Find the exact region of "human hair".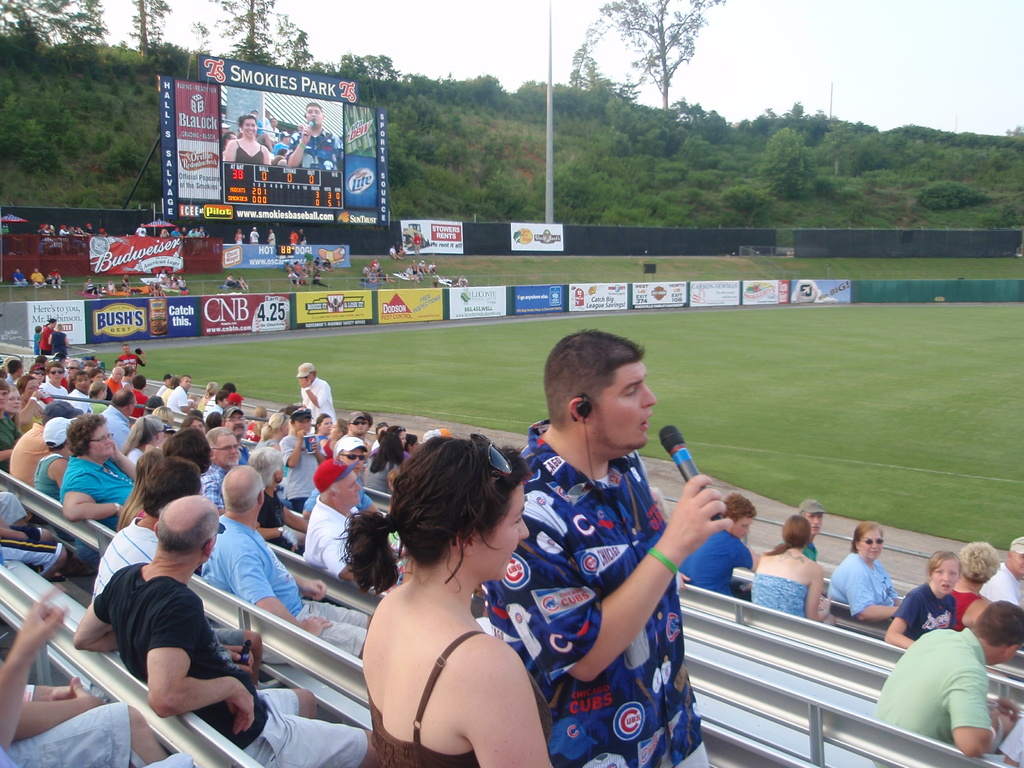
Exact region: x1=205 y1=426 x2=232 y2=436.
